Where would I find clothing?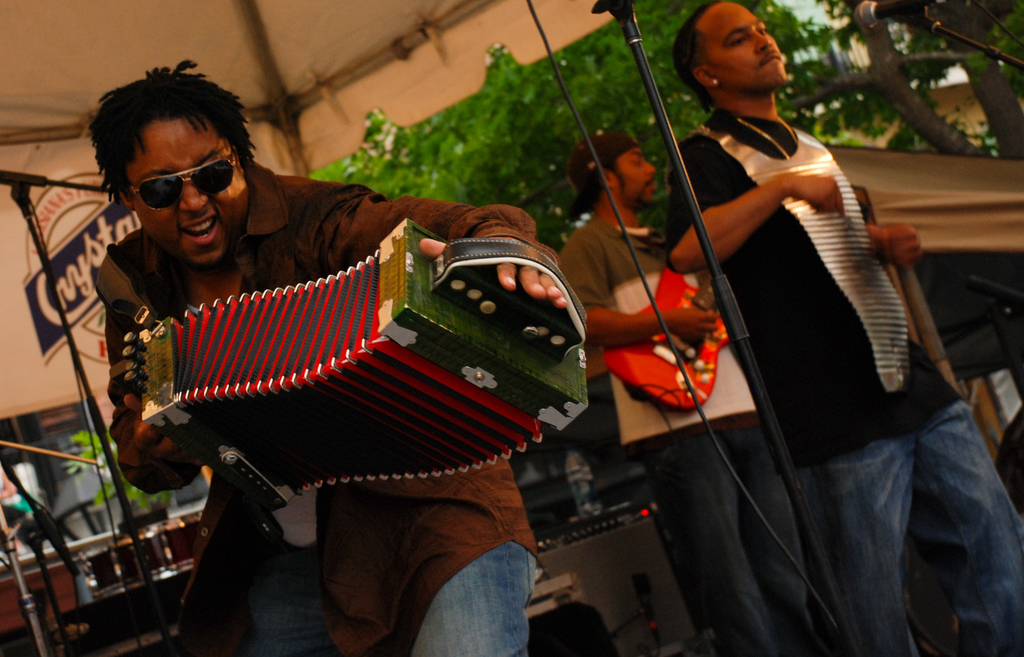
At detection(109, 165, 559, 656).
